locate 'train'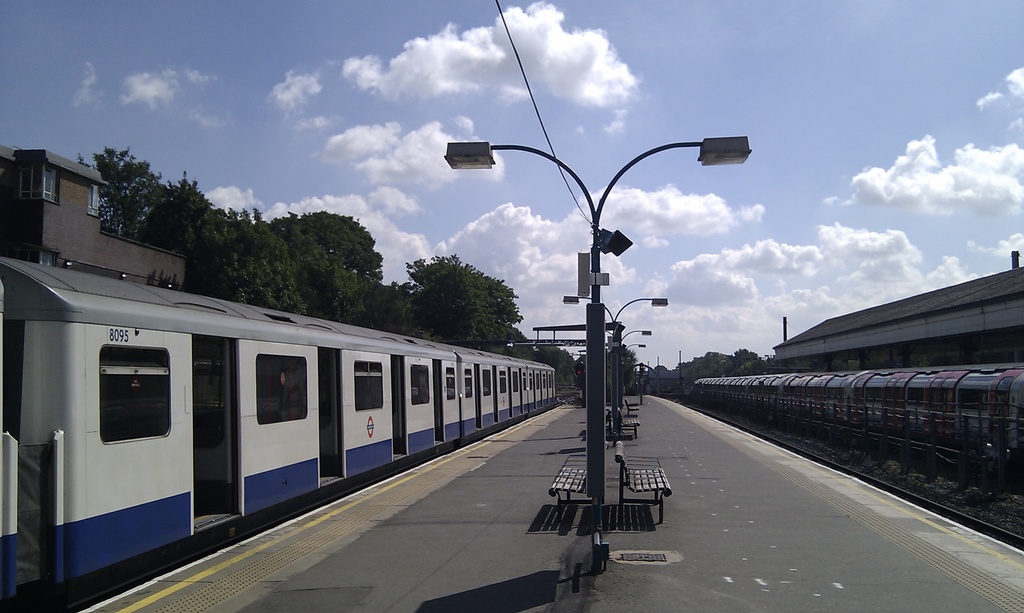
x1=0 y1=257 x2=557 y2=604
